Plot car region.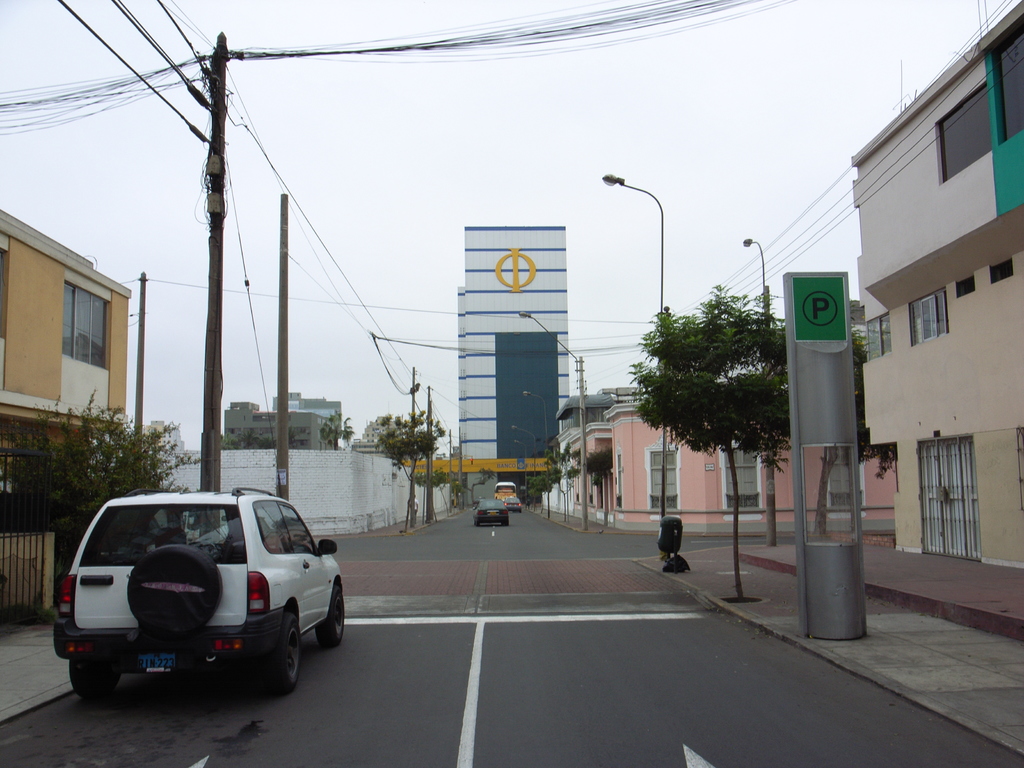
Plotted at 472 499 509 529.
